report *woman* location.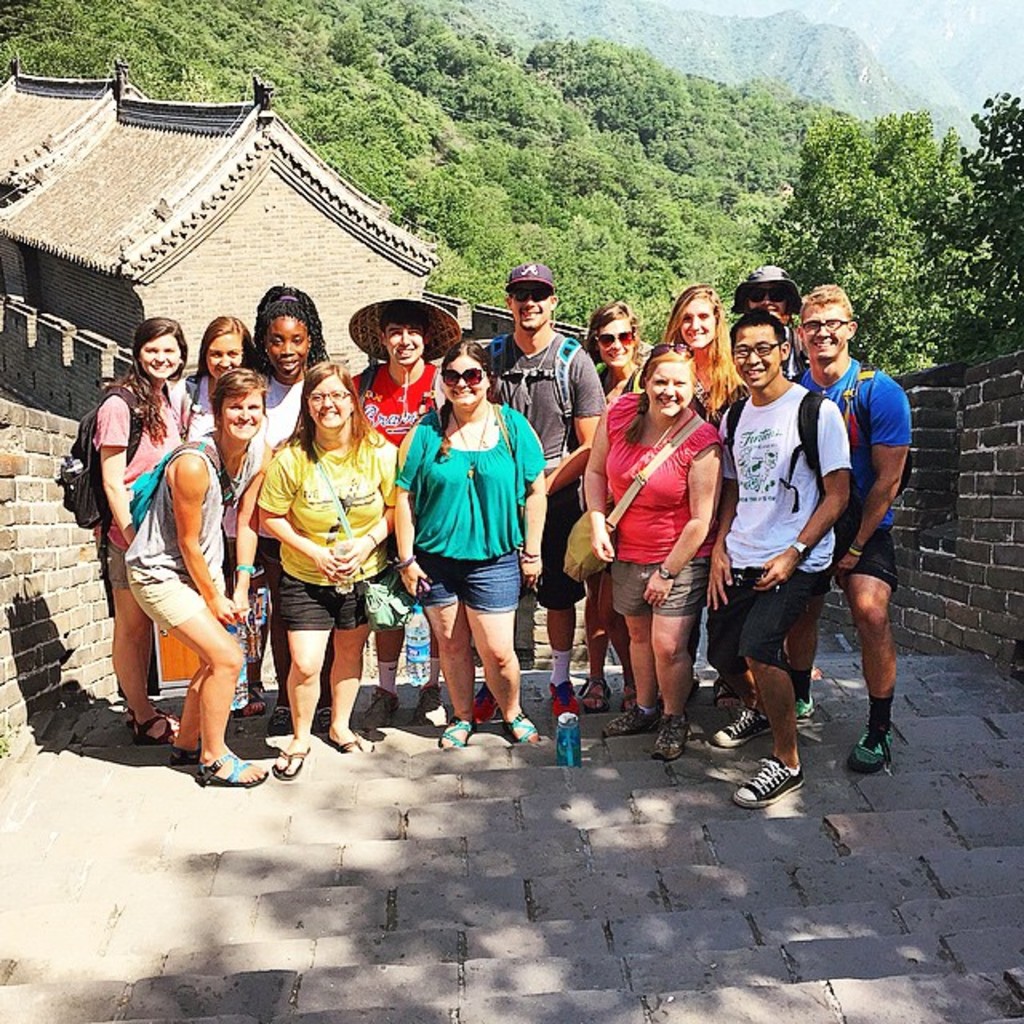
Report: BBox(94, 318, 197, 744).
